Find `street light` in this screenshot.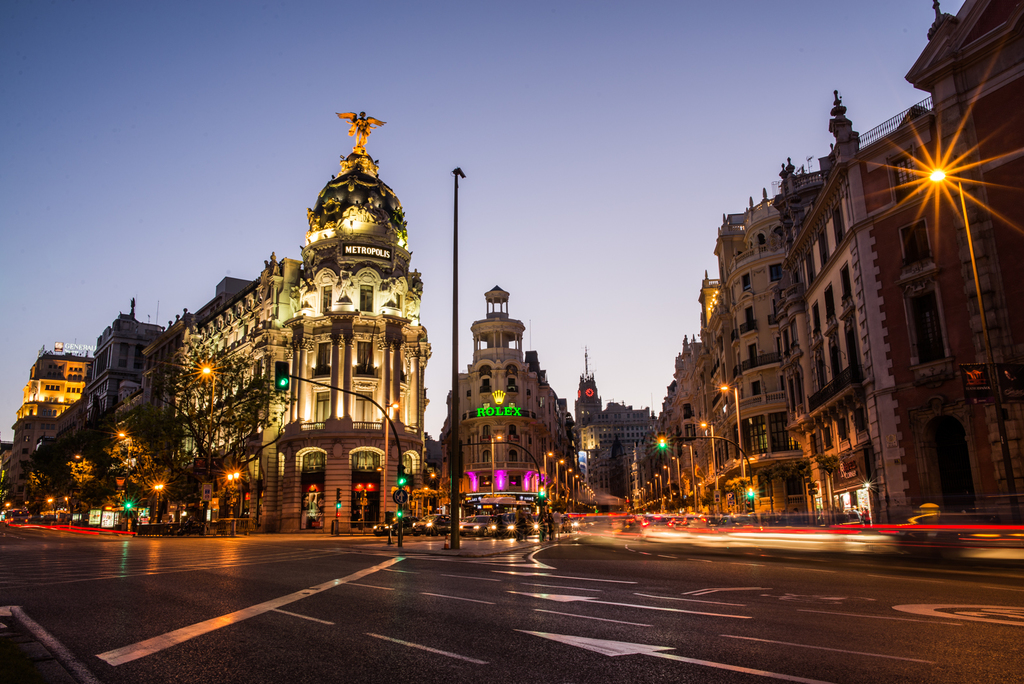
The bounding box for `street light` is [49, 498, 69, 521].
